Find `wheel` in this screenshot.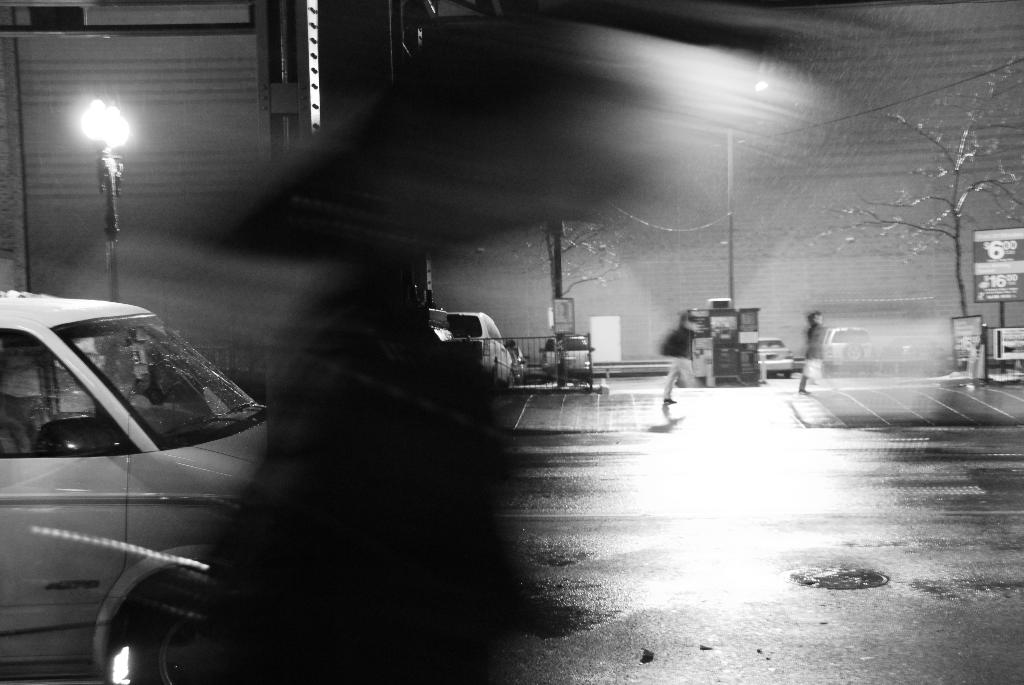
The bounding box for `wheel` is left=861, top=363, right=867, bottom=374.
